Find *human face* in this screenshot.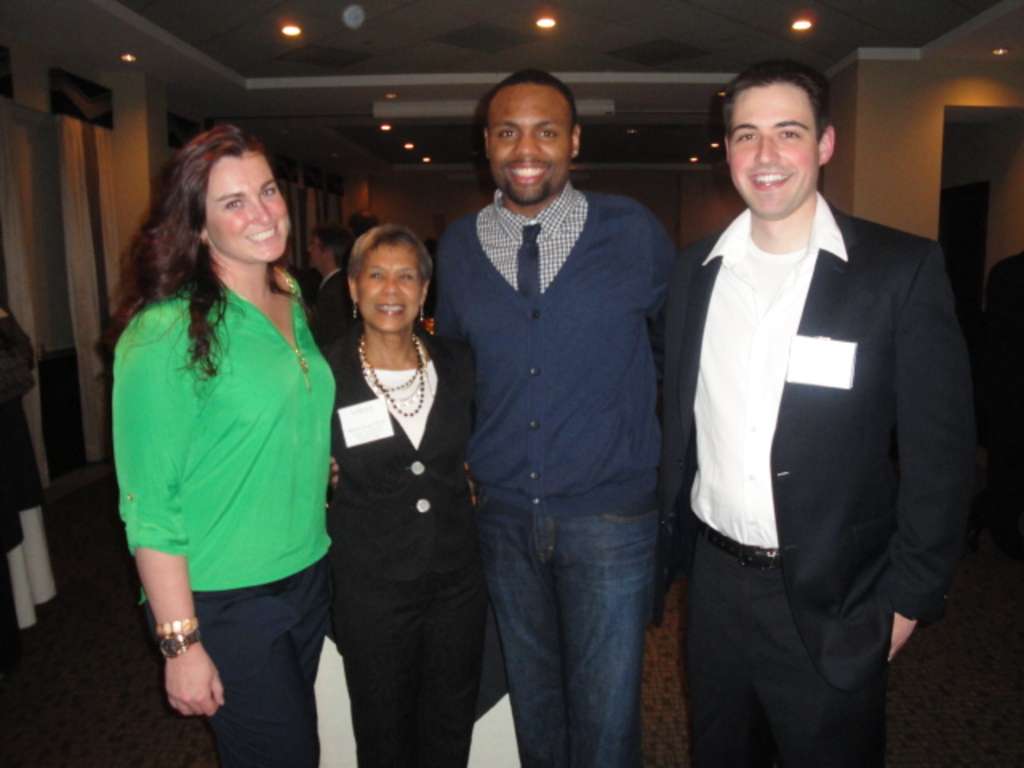
The bounding box for *human face* is <region>728, 83, 819, 214</region>.
